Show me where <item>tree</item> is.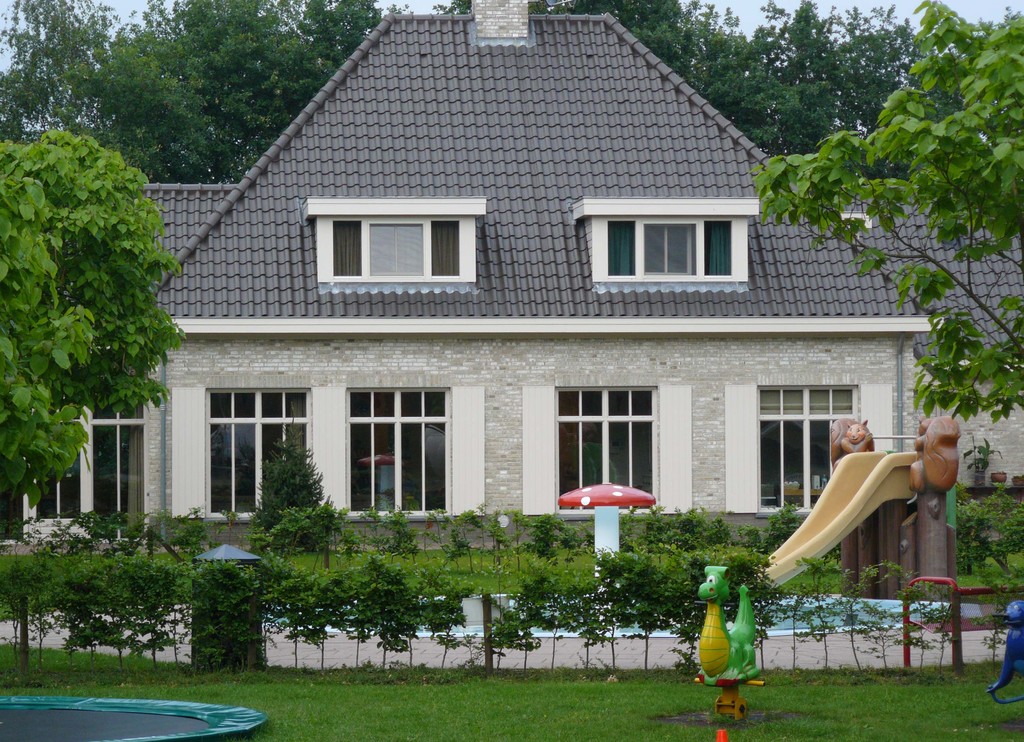
<item>tree</item> is at 761:0:1023:423.
